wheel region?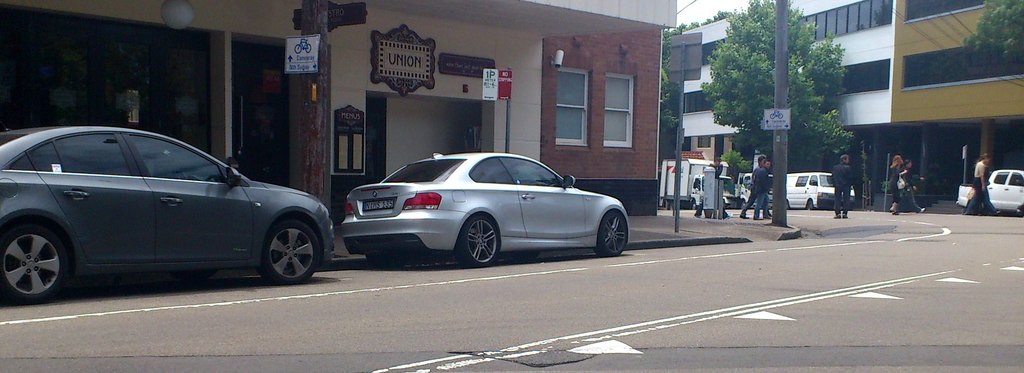
bbox=[595, 210, 627, 257]
